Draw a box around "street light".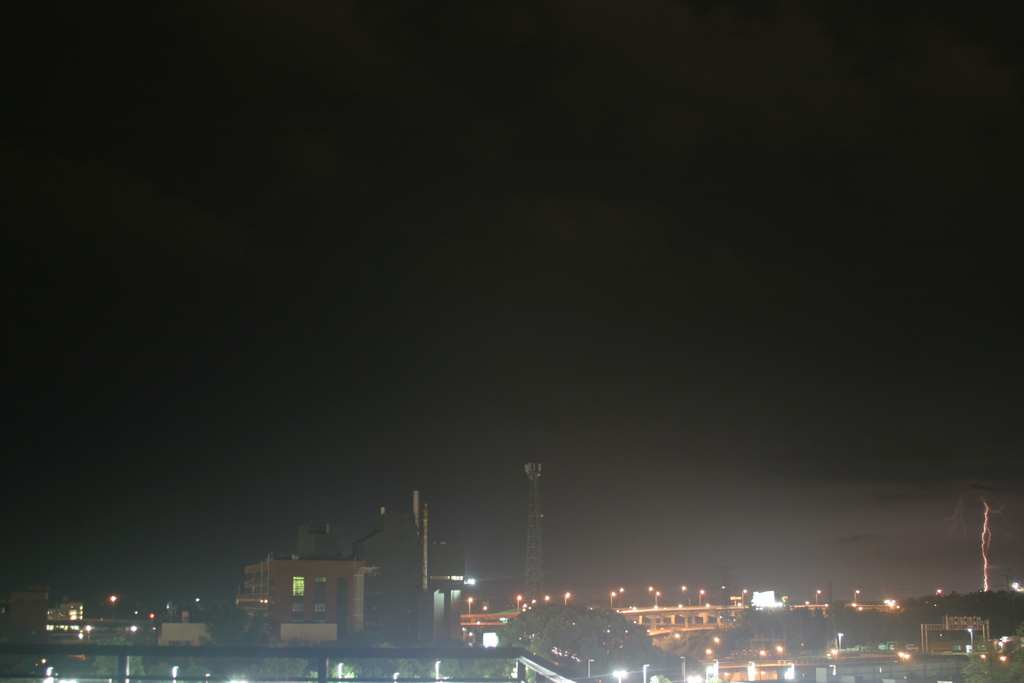
box=[815, 588, 822, 604].
